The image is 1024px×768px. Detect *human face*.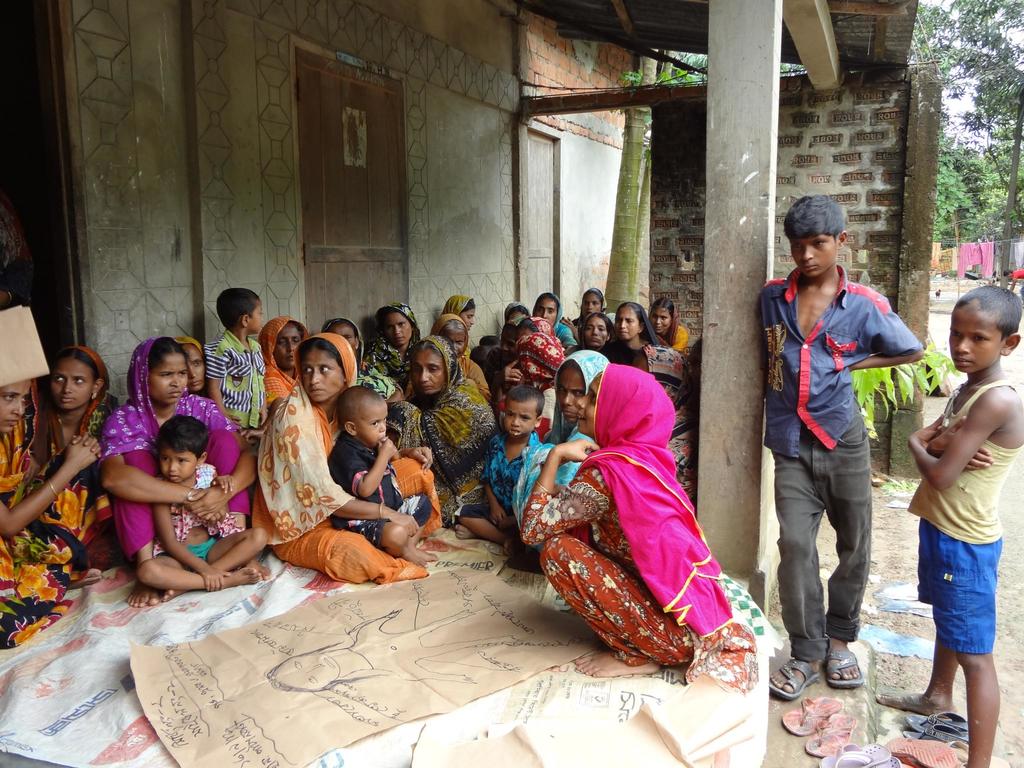
Detection: crop(271, 321, 304, 366).
